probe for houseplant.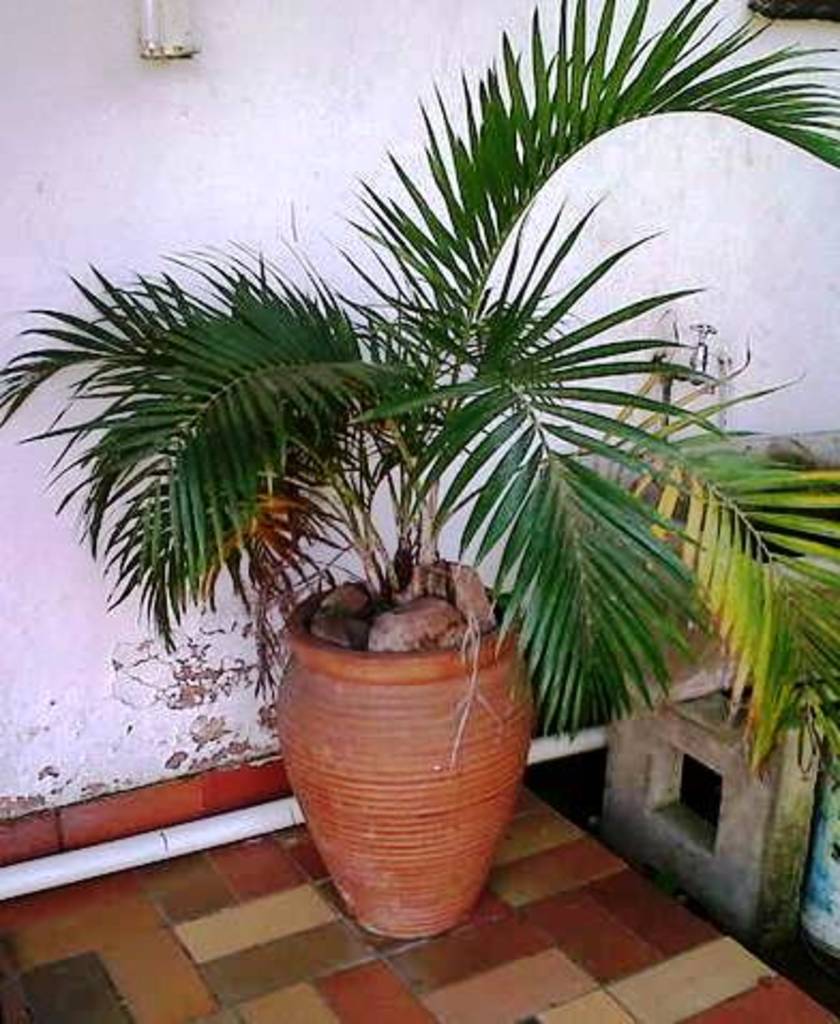
Probe result: [0,0,838,938].
